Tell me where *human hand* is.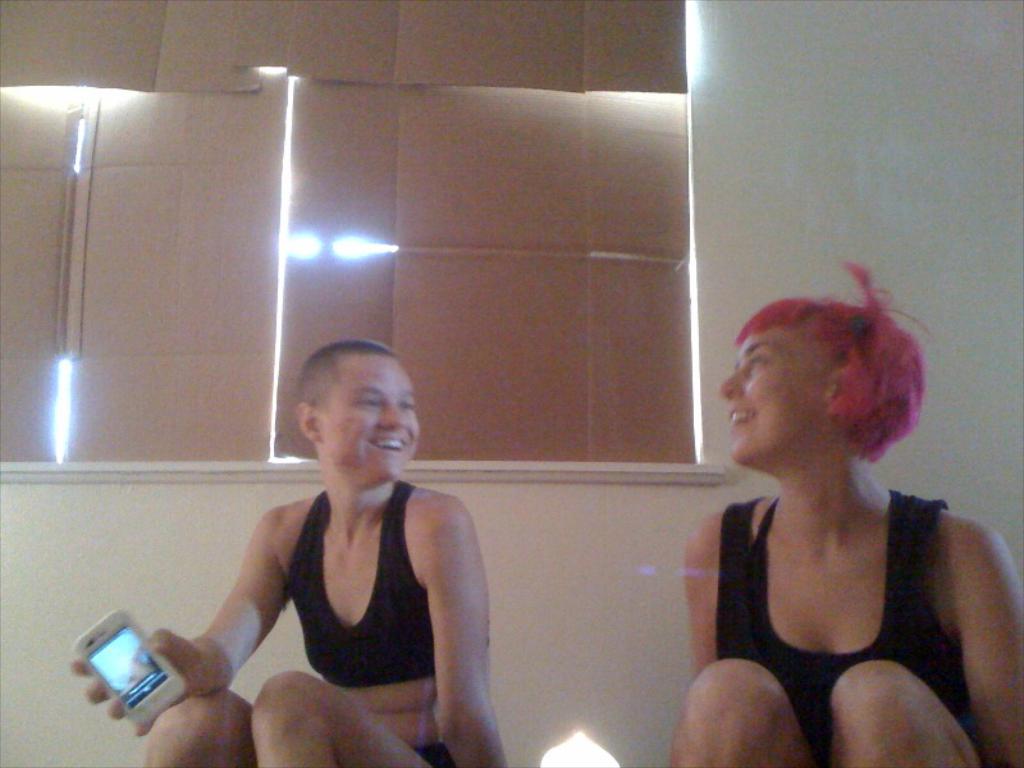
*human hand* is at left=63, top=620, right=244, bottom=741.
